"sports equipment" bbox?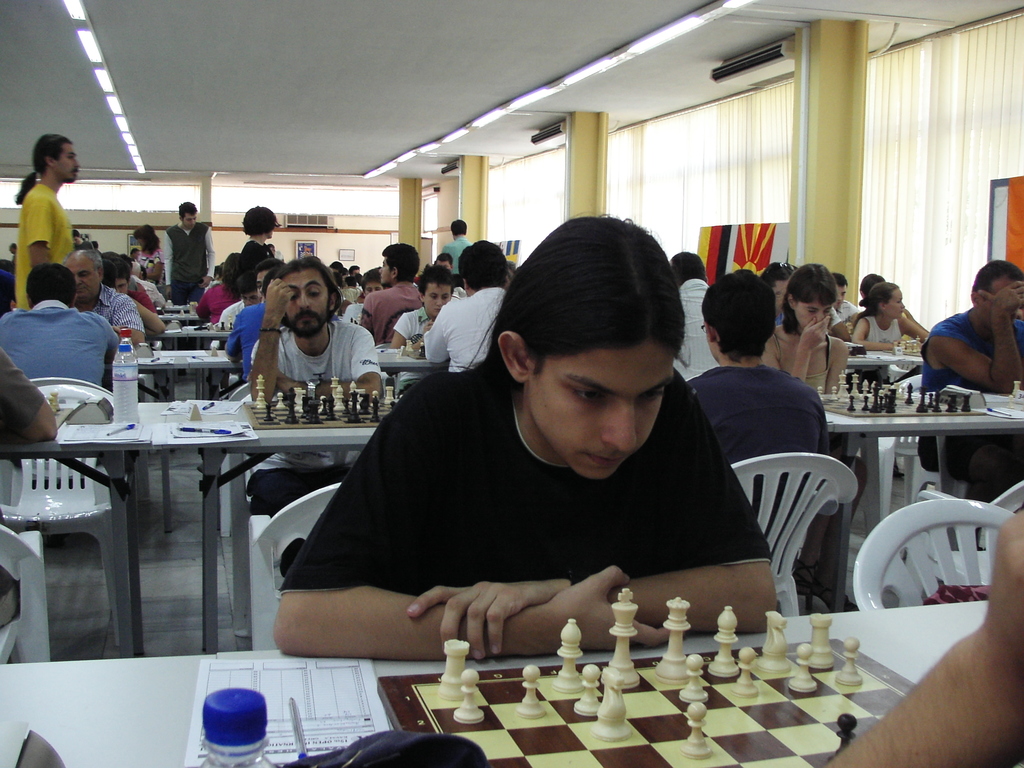
(1005,395,1016,408)
